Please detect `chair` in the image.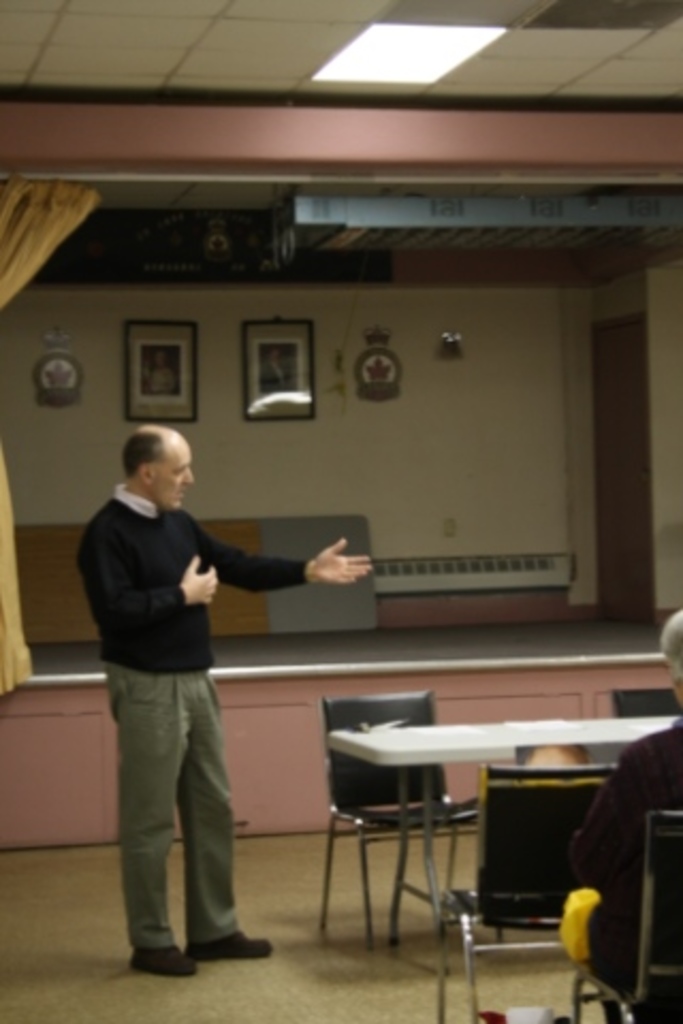
(left=568, top=804, right=681, bottom=1022).
